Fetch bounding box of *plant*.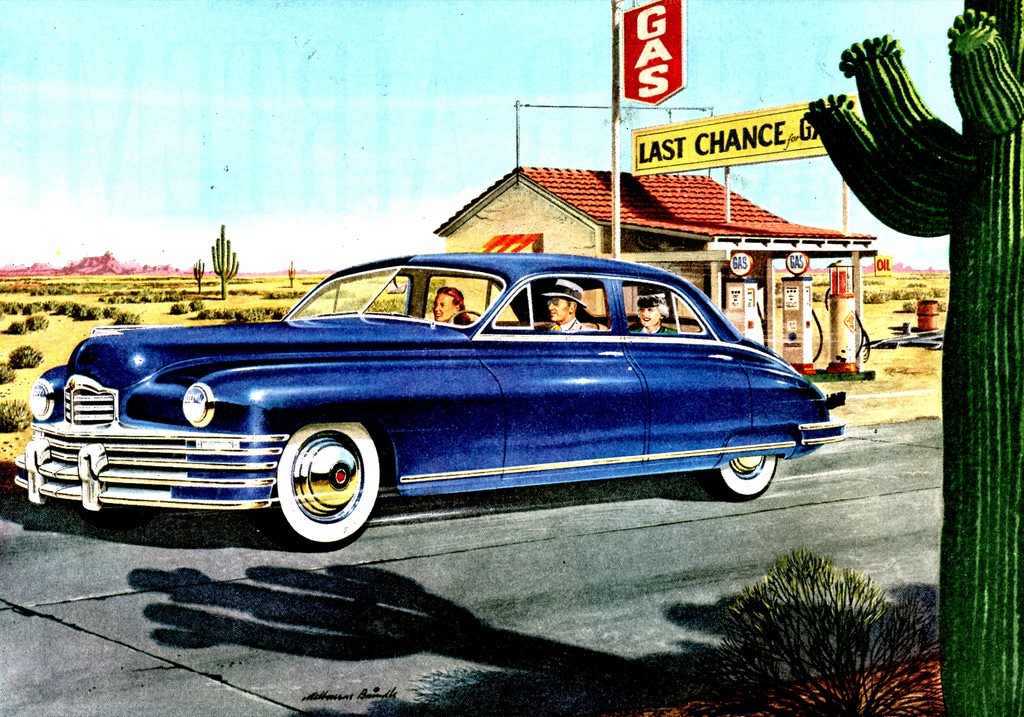
Bbox: (x1=726, y1=541, x2=952, y2=716).
